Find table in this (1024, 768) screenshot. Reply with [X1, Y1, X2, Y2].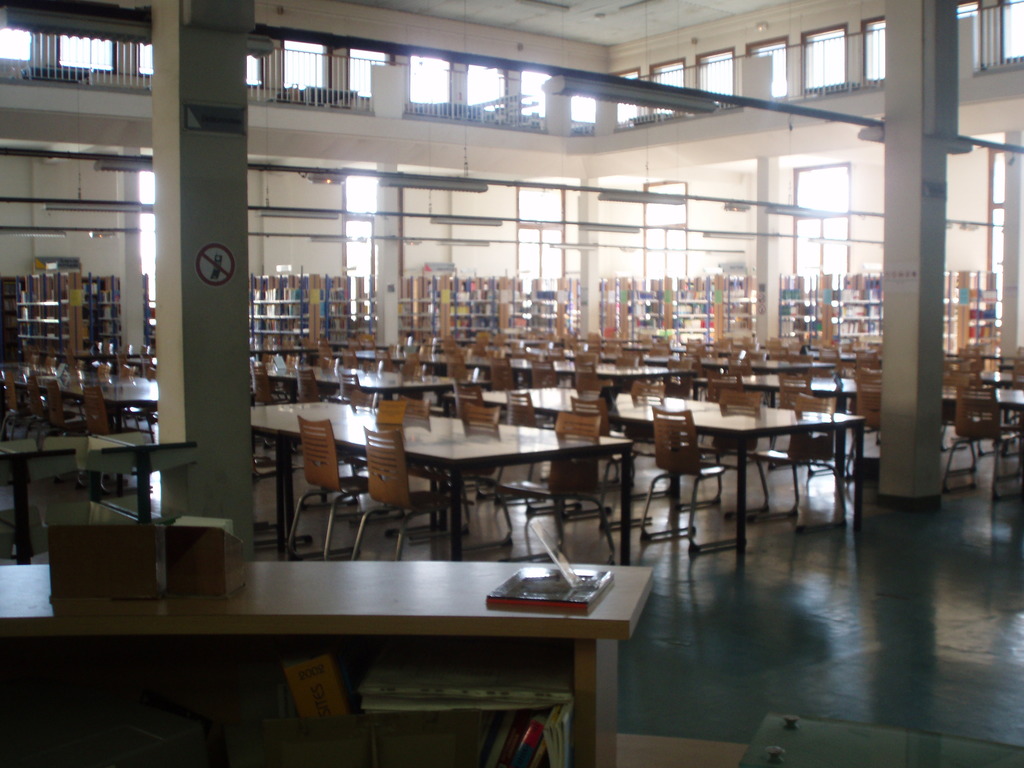
[0, 364, 168, 481].
